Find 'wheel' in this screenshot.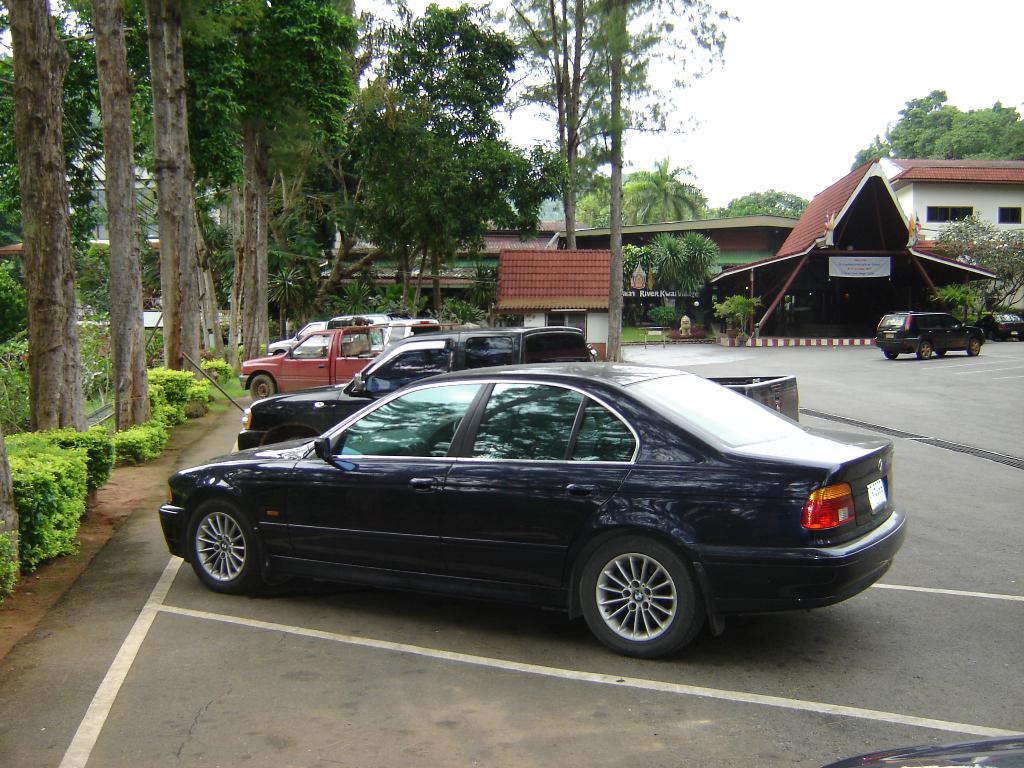
The bounding box for 'wheel' is <box>576,532,698,659</box>.
